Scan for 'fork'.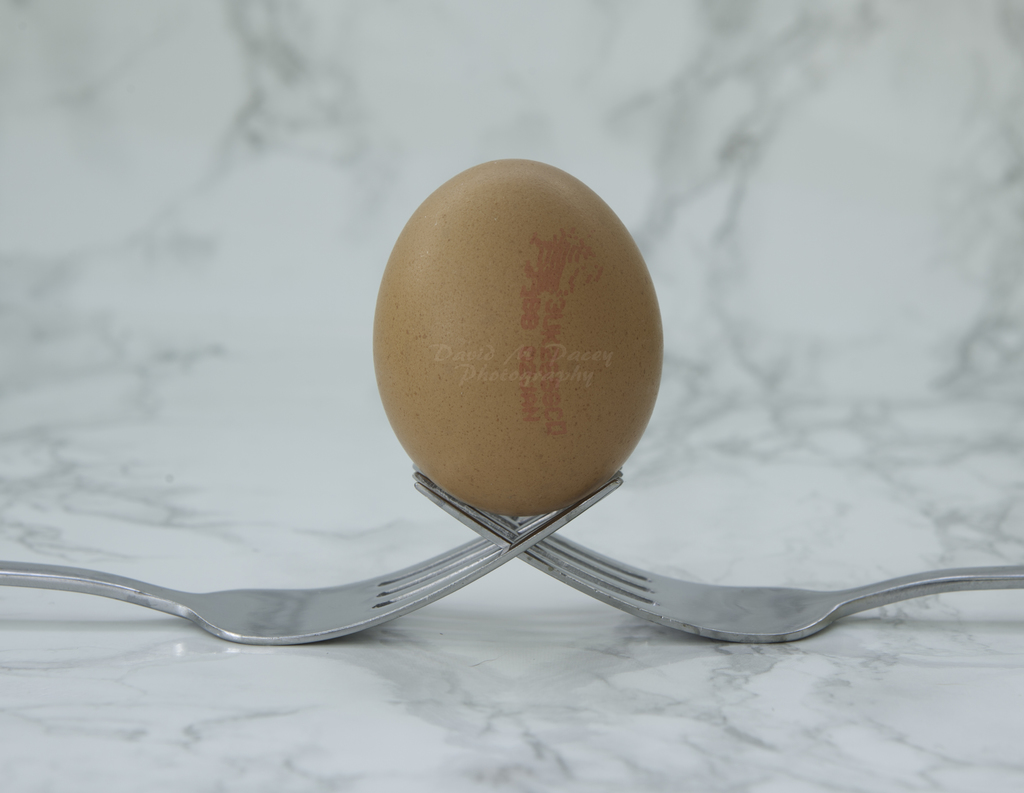
Scan result: 0,465,625,645.
